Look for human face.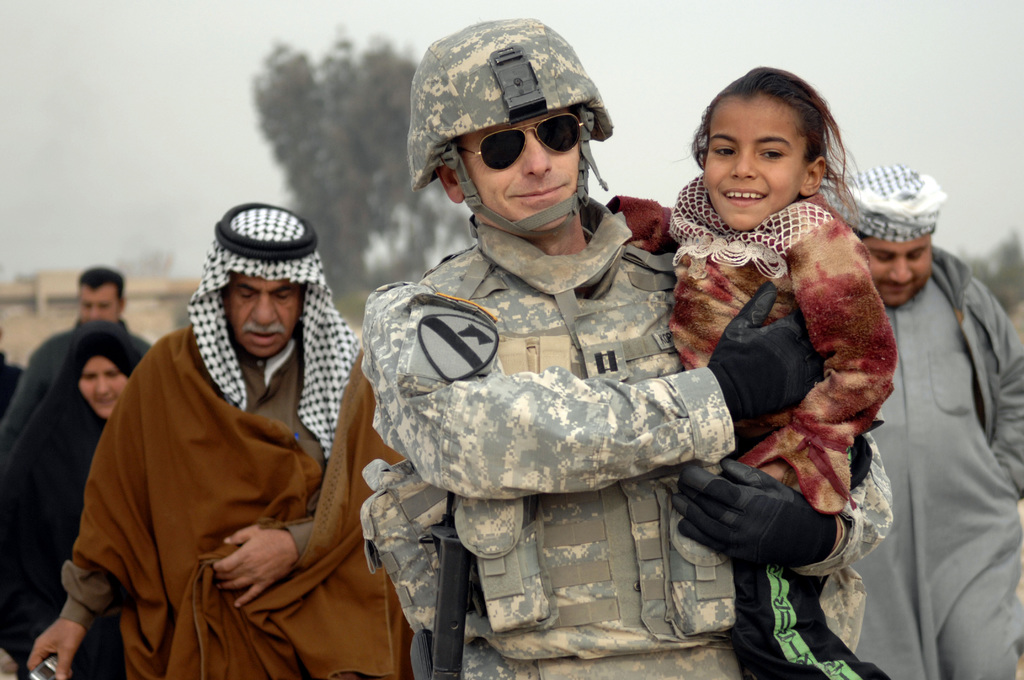
Found: [221,268,294,360].
